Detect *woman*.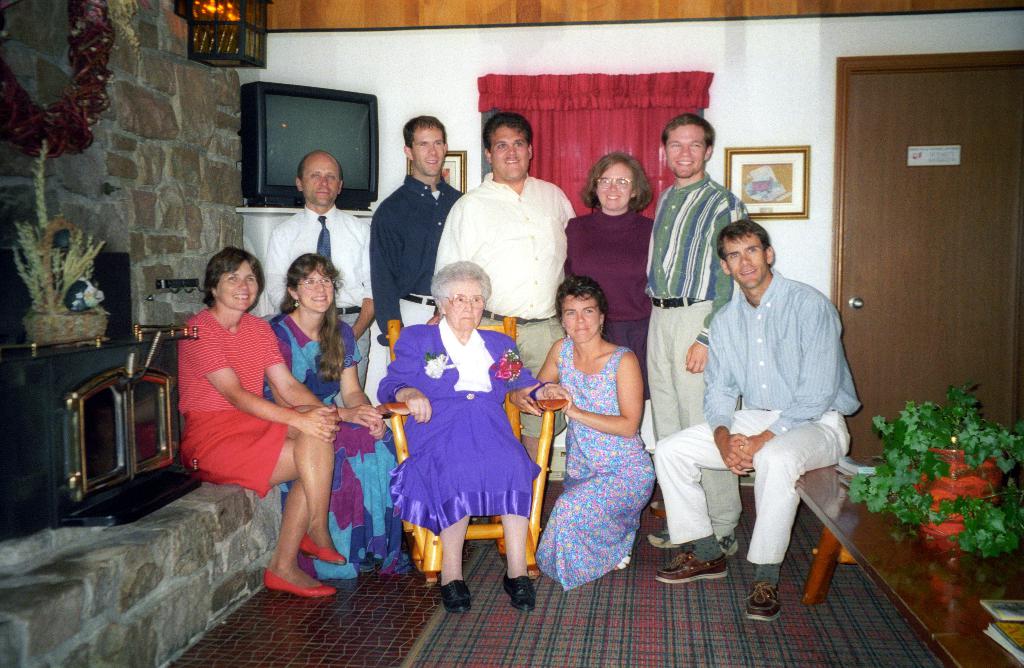
Detected at region(179, 237, 340, 602).
